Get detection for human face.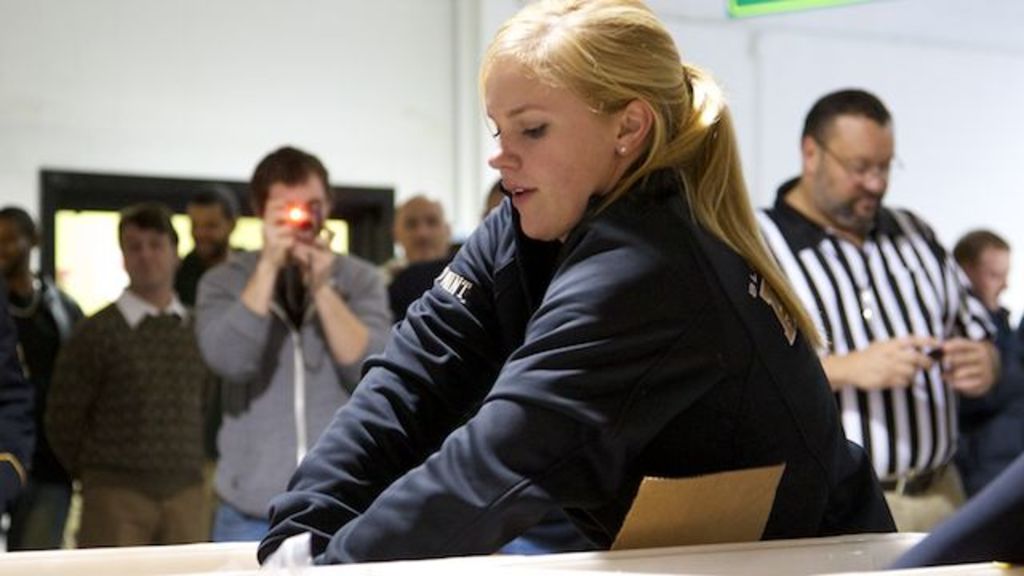
Detection: select_region(0, 202, 35, 275).
